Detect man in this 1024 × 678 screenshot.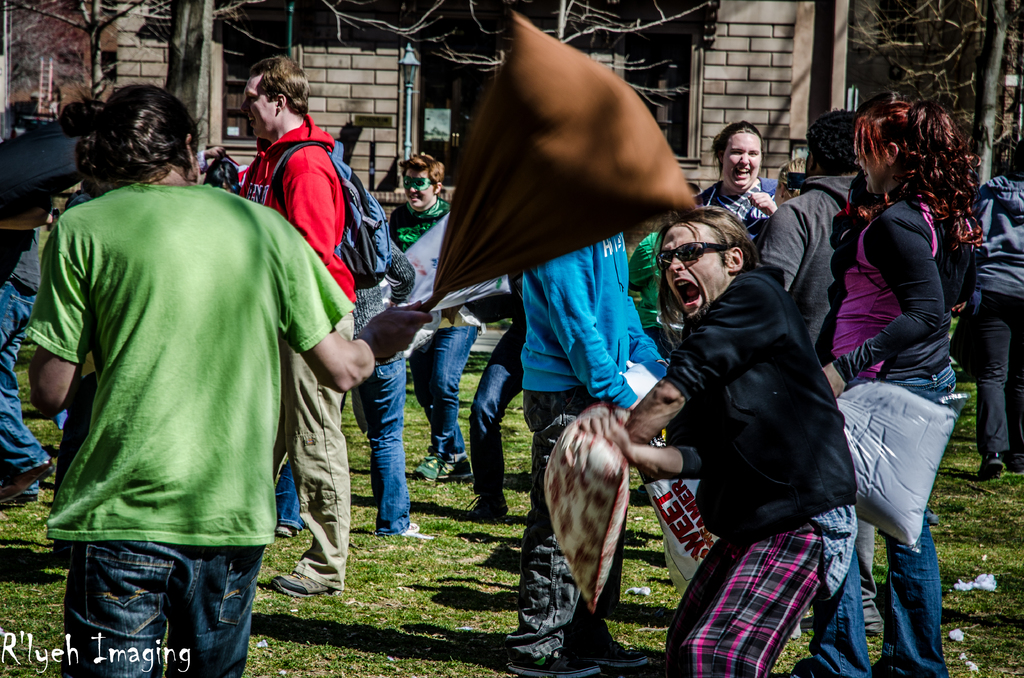
Detection: BBox(746, 111, 895, 639).
